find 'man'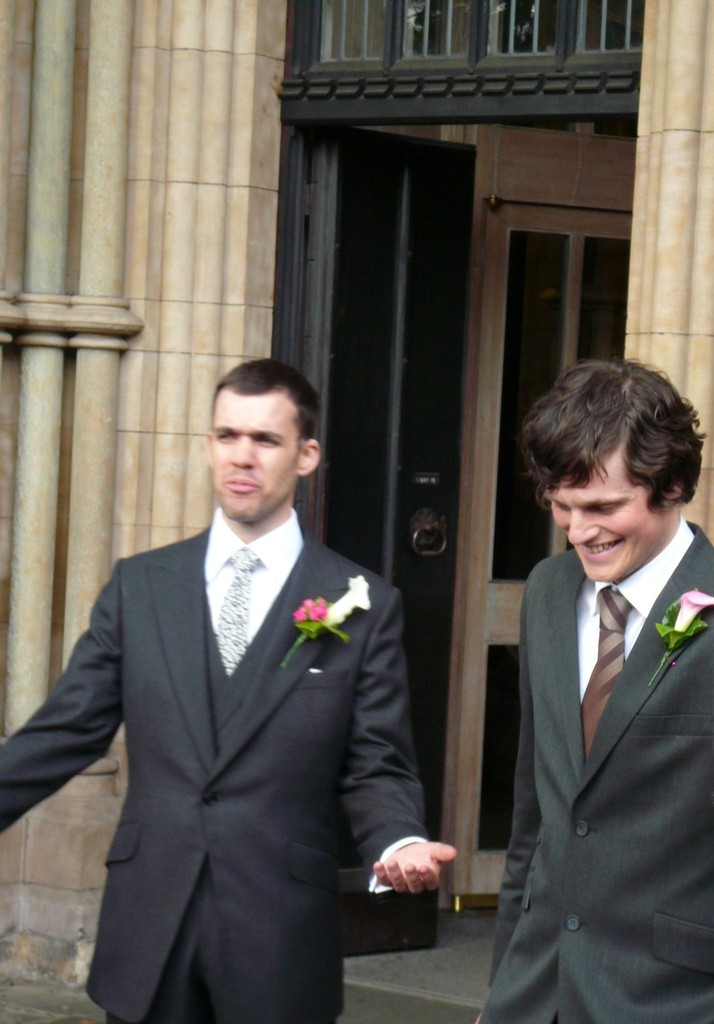
x1=469, y1=358, x2=713, y2=1023
